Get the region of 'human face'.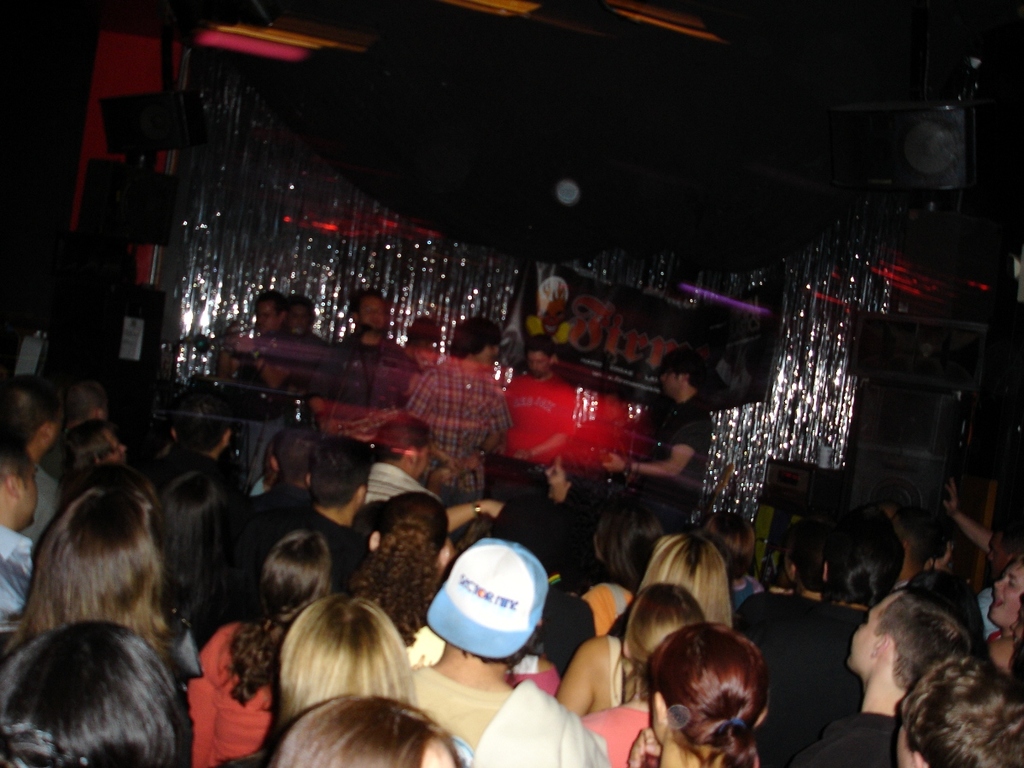
bbox=(660, 373, 695, 394).
